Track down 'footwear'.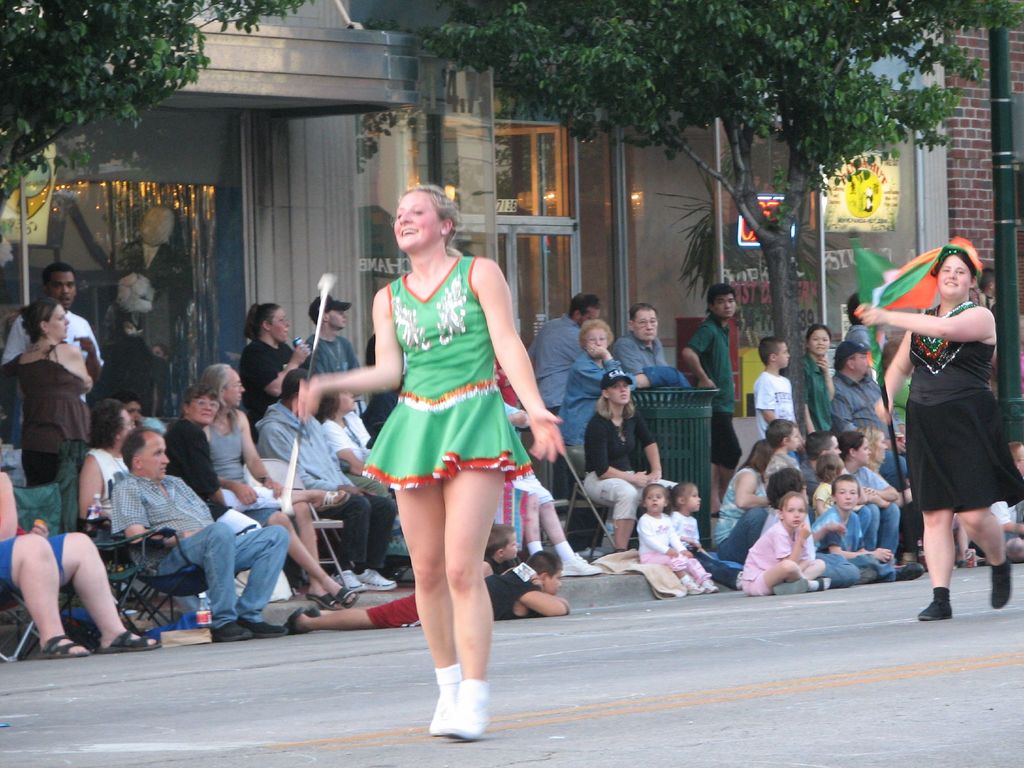
Tracked to pyautogui.locateOnScreen(100, 628, 160, 651).
